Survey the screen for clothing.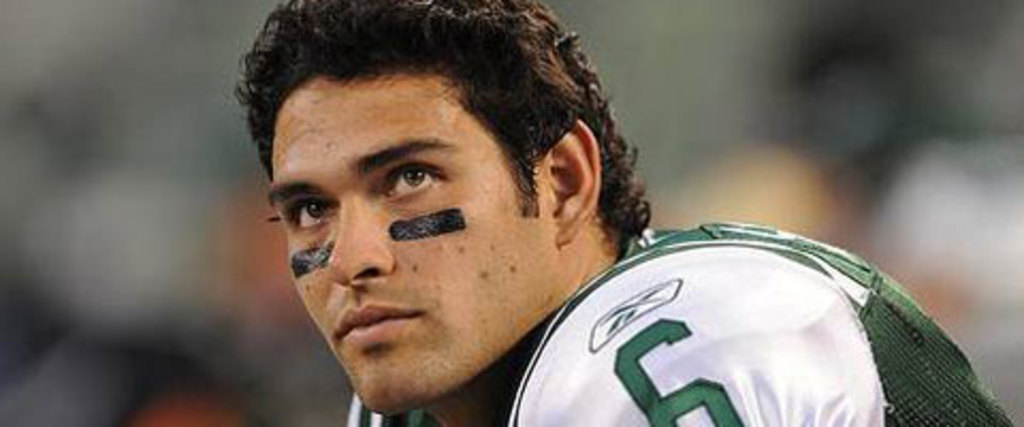
Survey found: <bbox>348, 207, 1022, 418</bbox>.
